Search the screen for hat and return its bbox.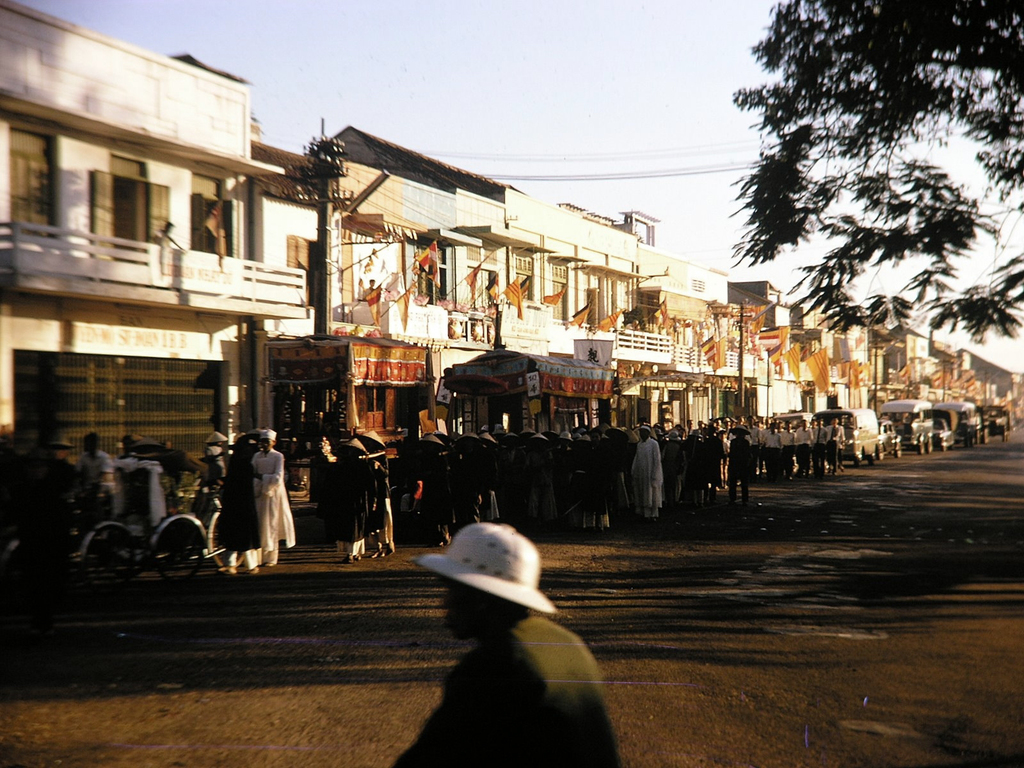
Found: x1=414 y1=518 x2=557 y2=616.
